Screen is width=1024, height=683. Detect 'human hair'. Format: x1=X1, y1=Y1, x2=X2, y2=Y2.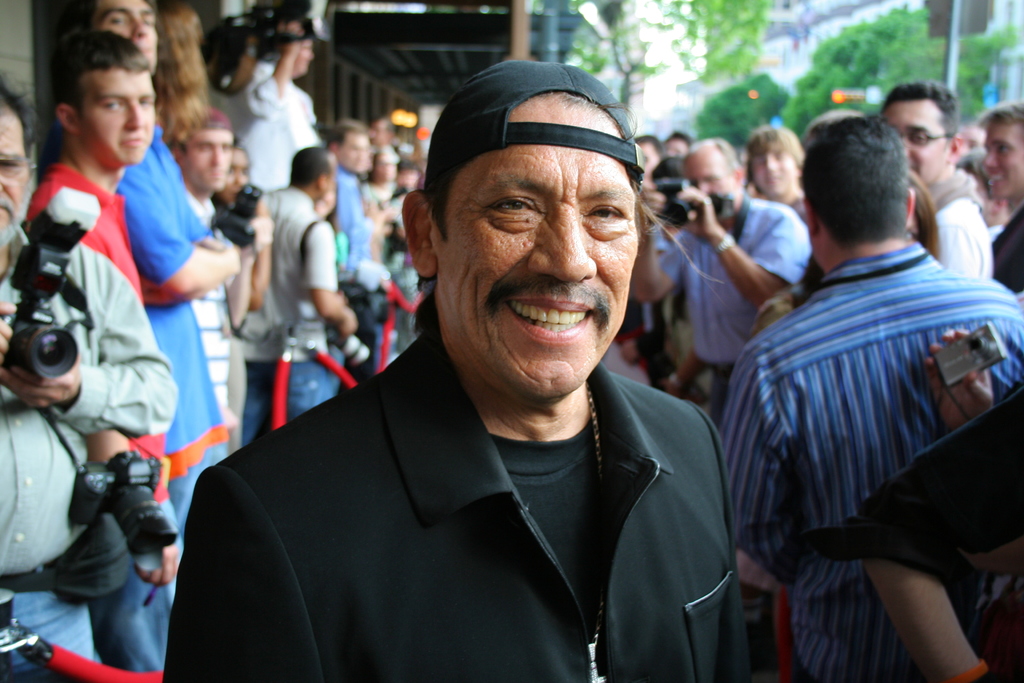
x1=0, y1=74, x2=38, y2=158.
